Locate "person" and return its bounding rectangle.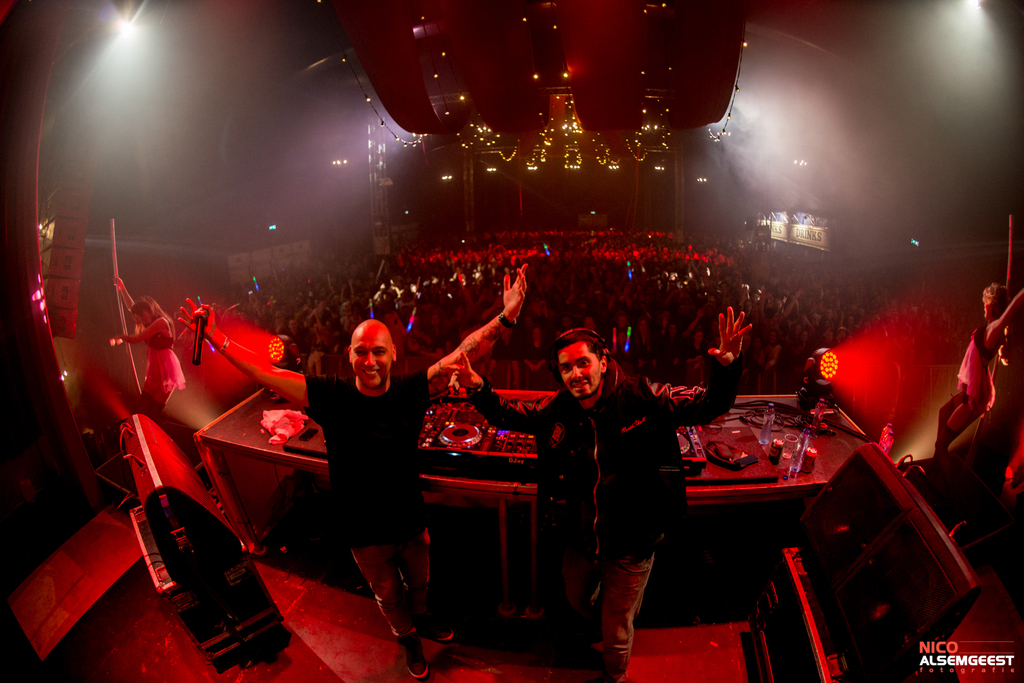
941 282 1023 451.
